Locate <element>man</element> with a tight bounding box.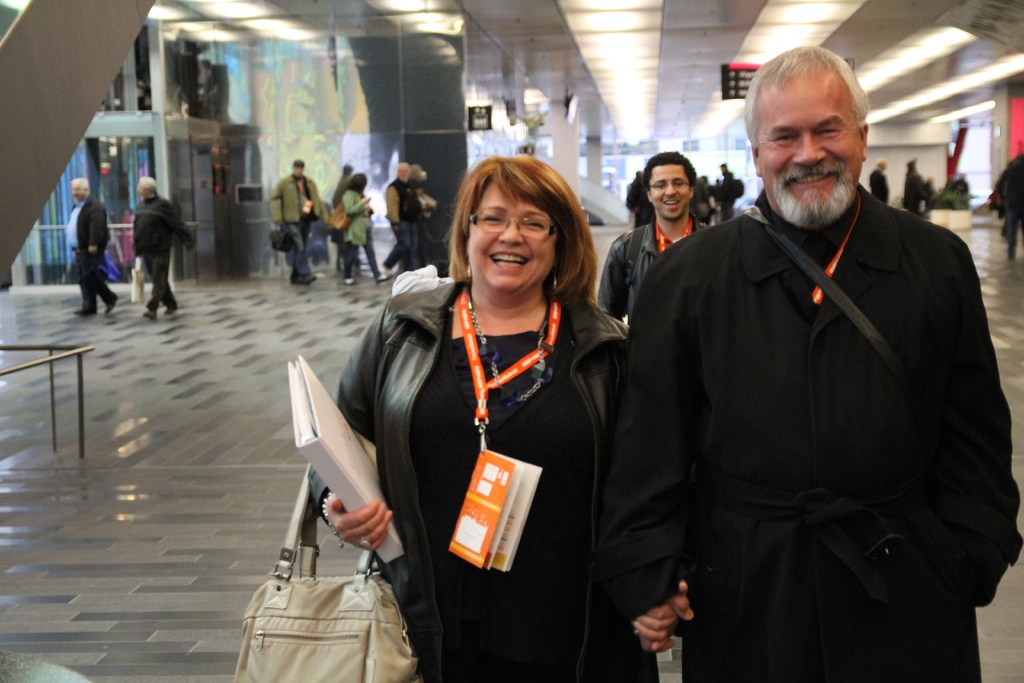
detection(381, 156, 421, 274).
